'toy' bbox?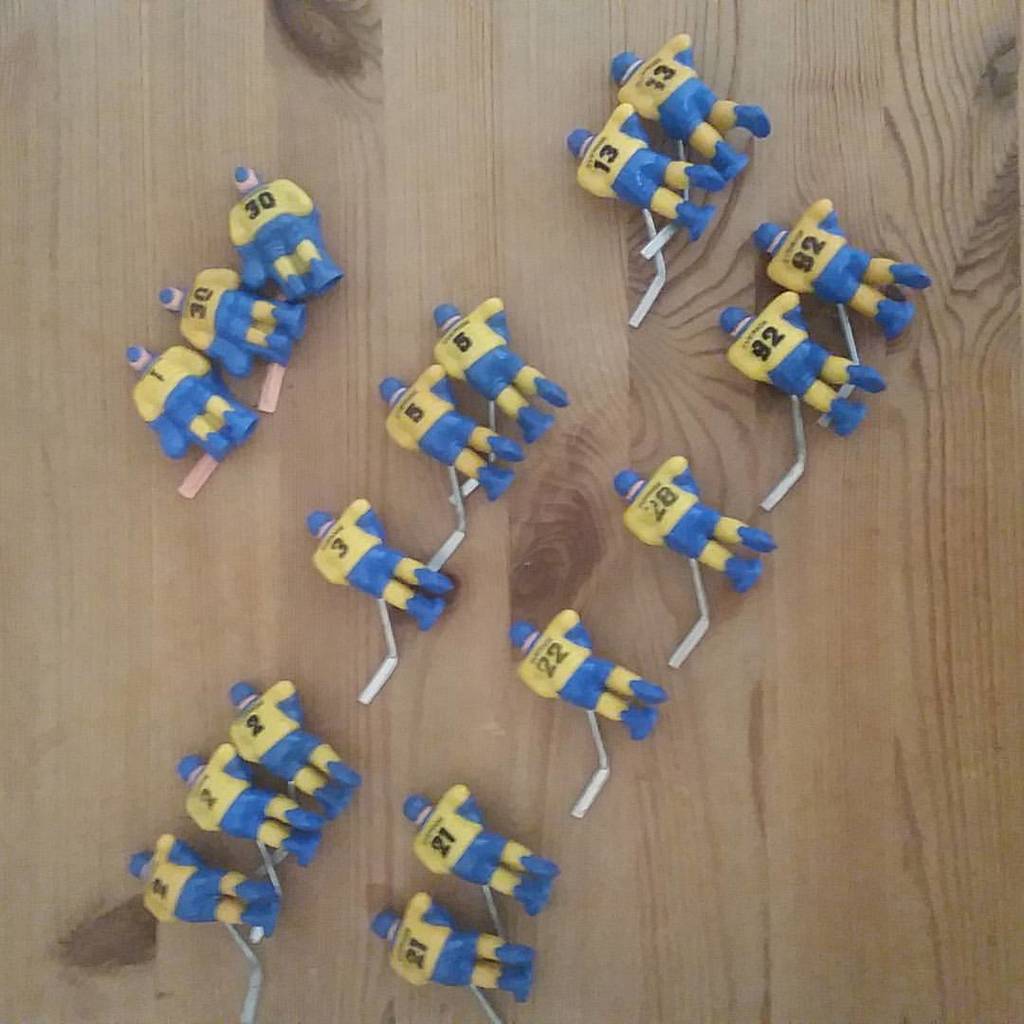
x1=435, y1=298, x2=565, y2=506
